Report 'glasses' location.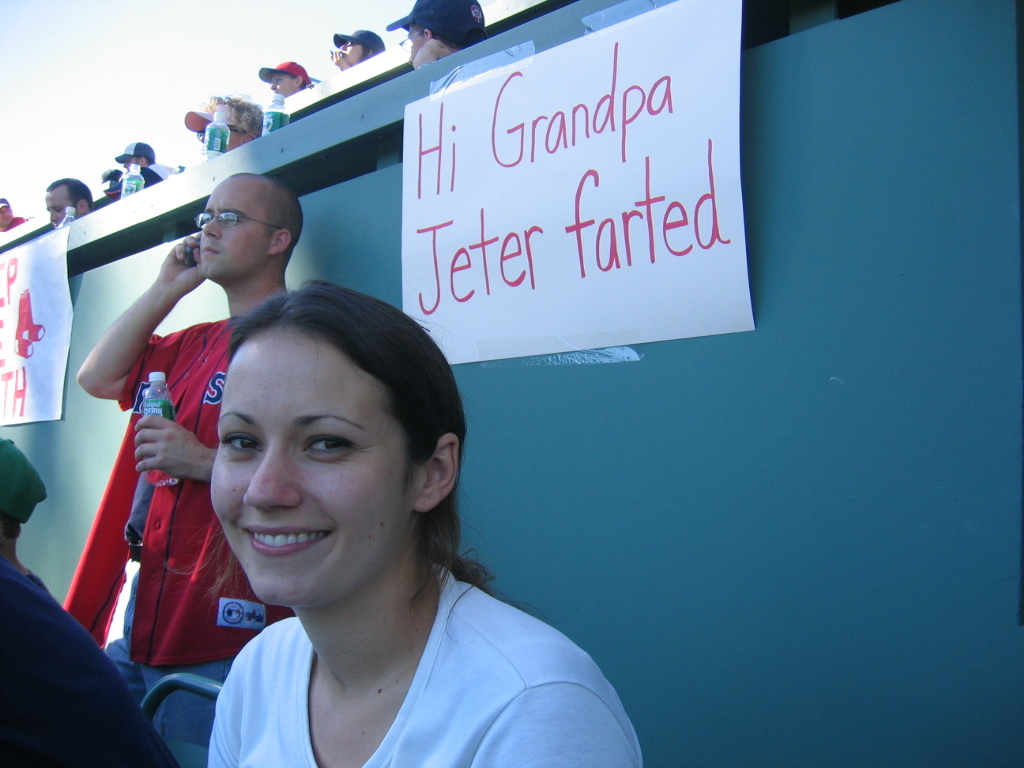
Report: pyautogui.locateOnScreen(194, 207, 279, 229).
